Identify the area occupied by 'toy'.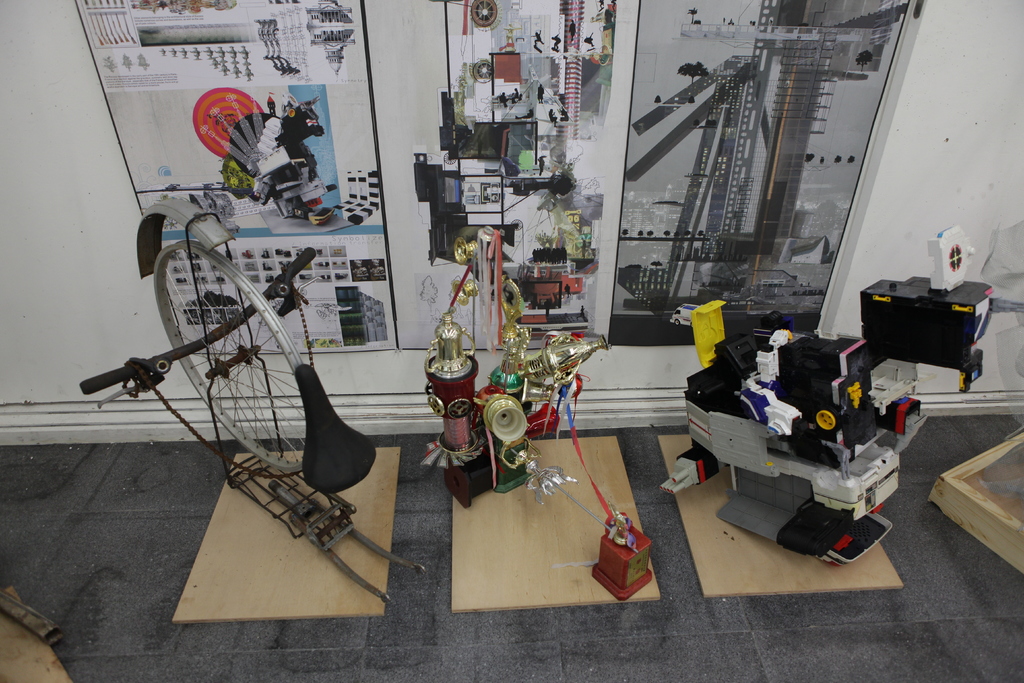
Area: detection(419, 222, 613, 500).
